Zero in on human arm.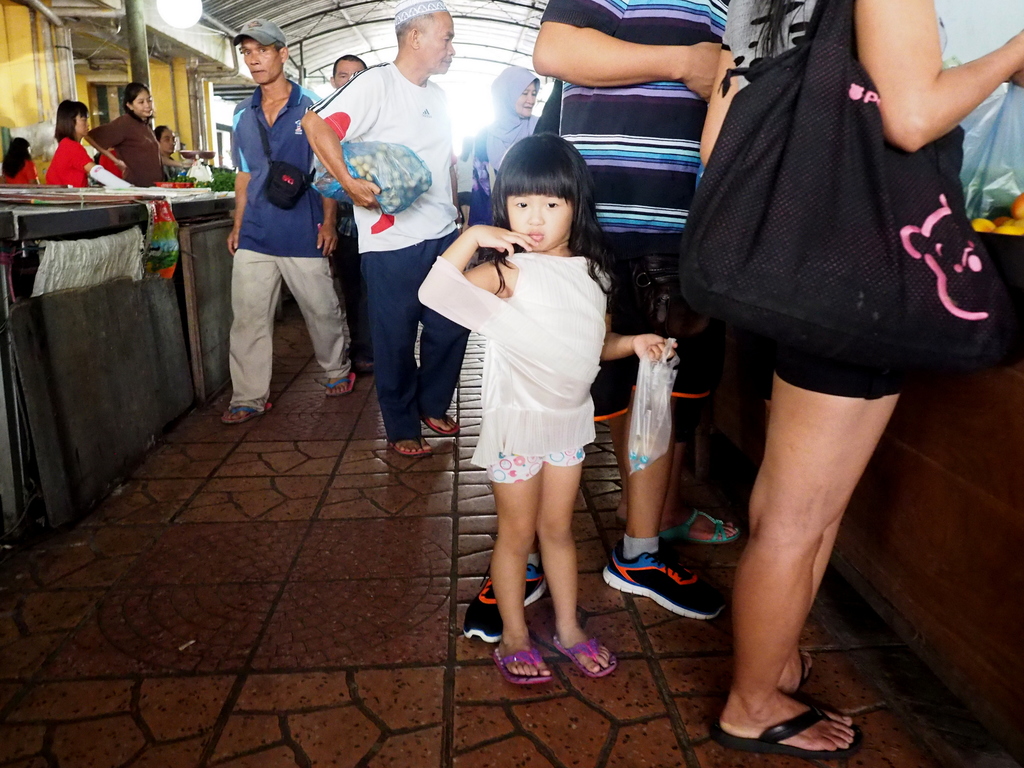
Zeroed in: Rect(82, 119, 123, 170).
